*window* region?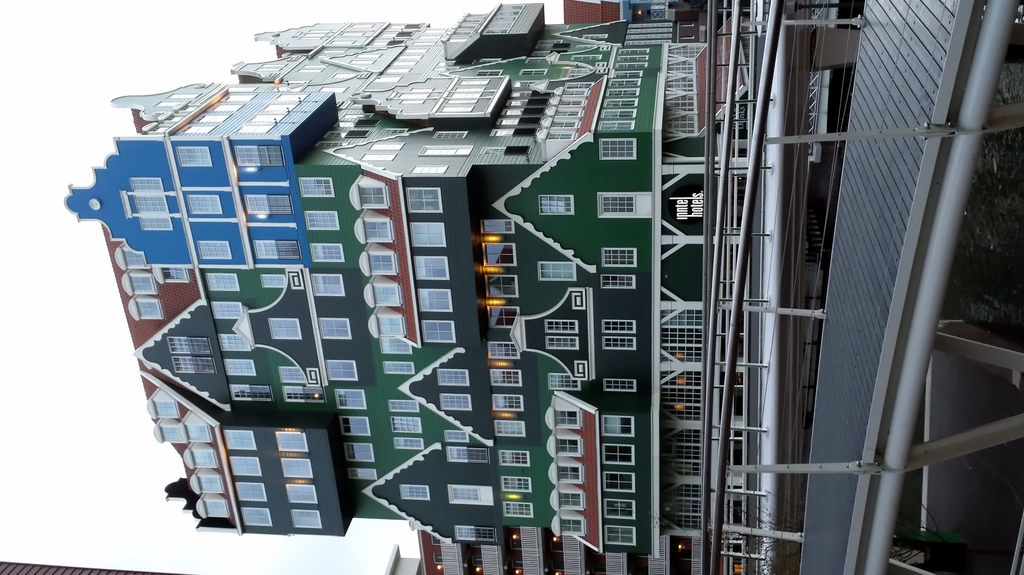
{"x1": 127, "y1": 294, "x2": 163, "y2": 321}
